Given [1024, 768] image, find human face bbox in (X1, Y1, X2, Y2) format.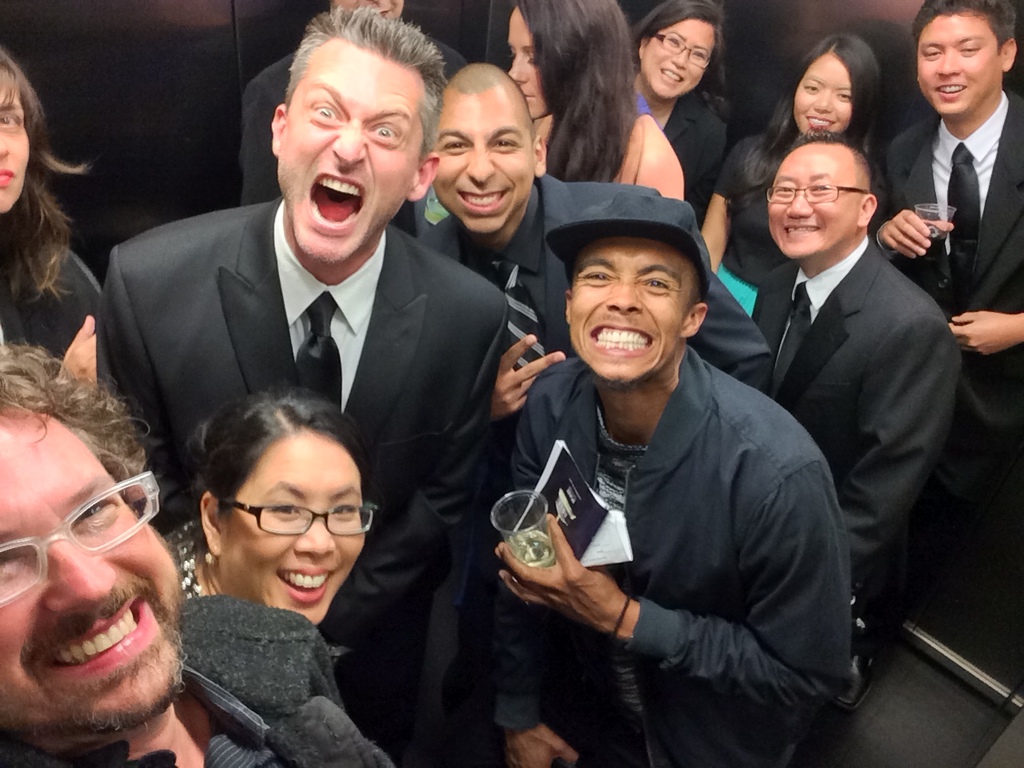
(0, 412, 185, 726).
